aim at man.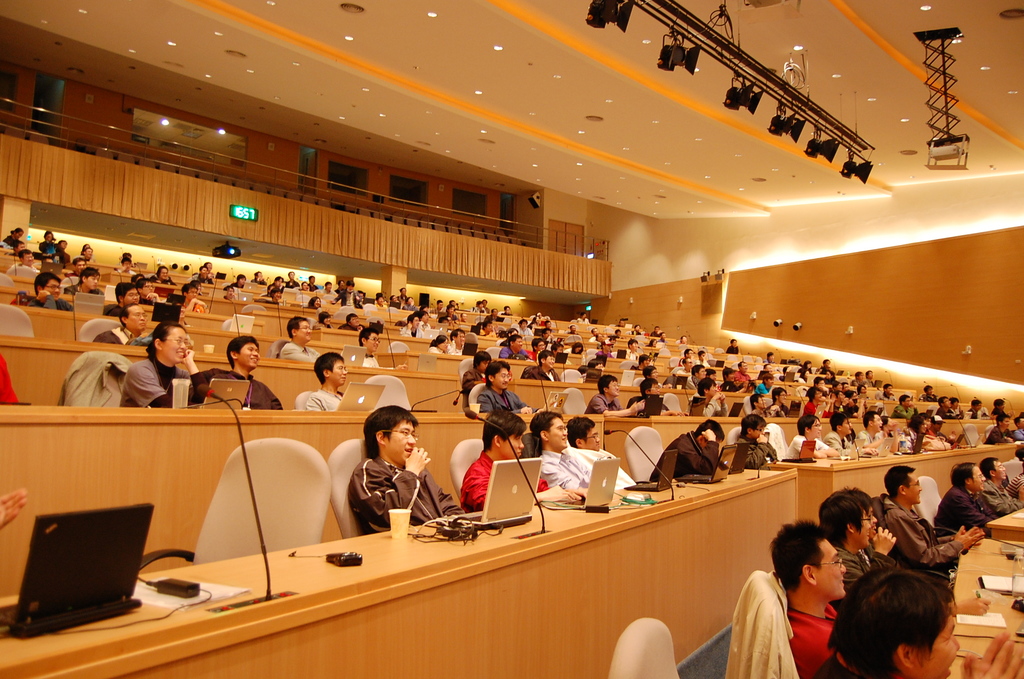
Aimed at (left=787, top=414, right=845, bottom=459).
